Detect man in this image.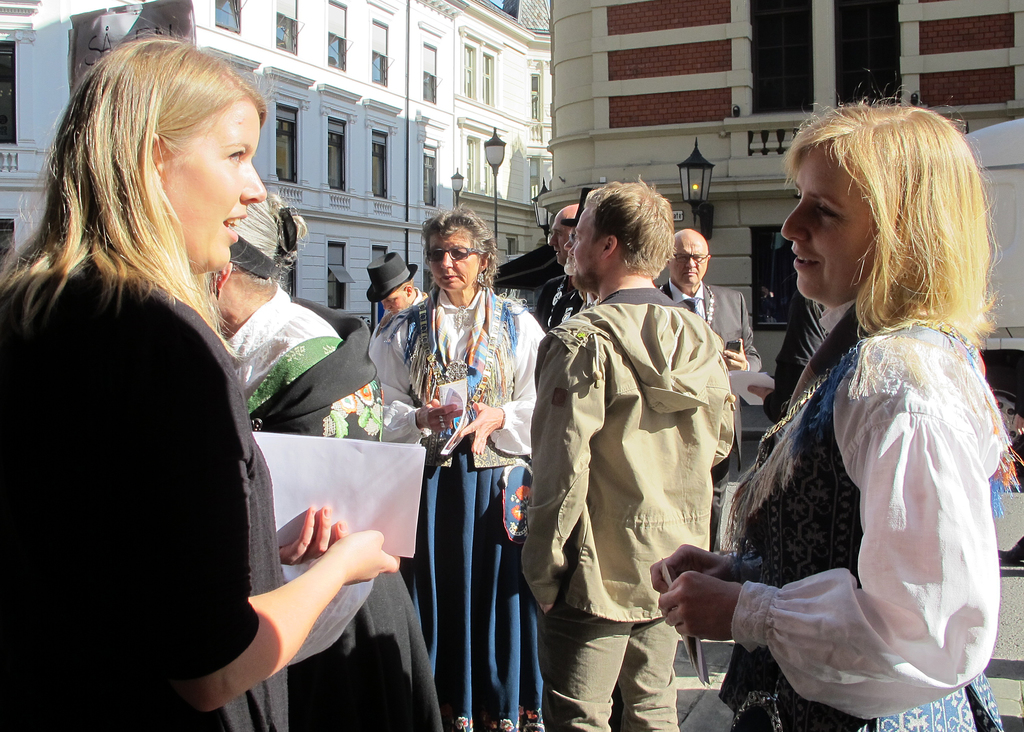
Detection: {"left": 655, "top": 226, "right": 762, "bottom": 548}.
